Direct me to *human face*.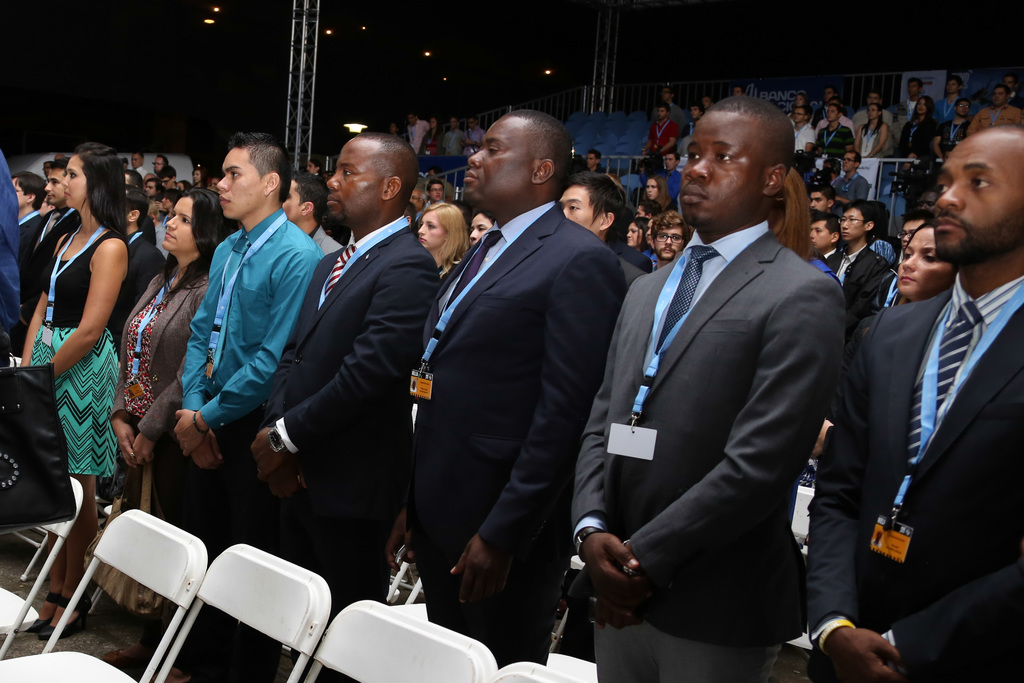
Direction: x1=463, y1=115, x2=532, y2=204.
